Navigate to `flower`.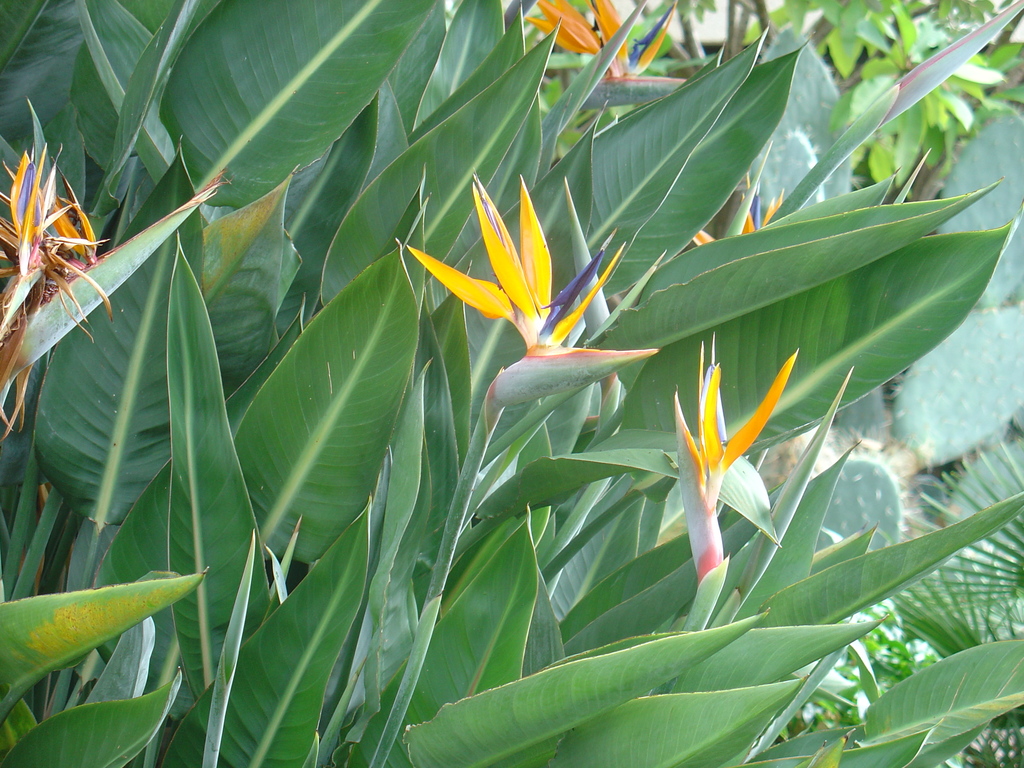
Navigation target: 488, 232, 656, 419.
